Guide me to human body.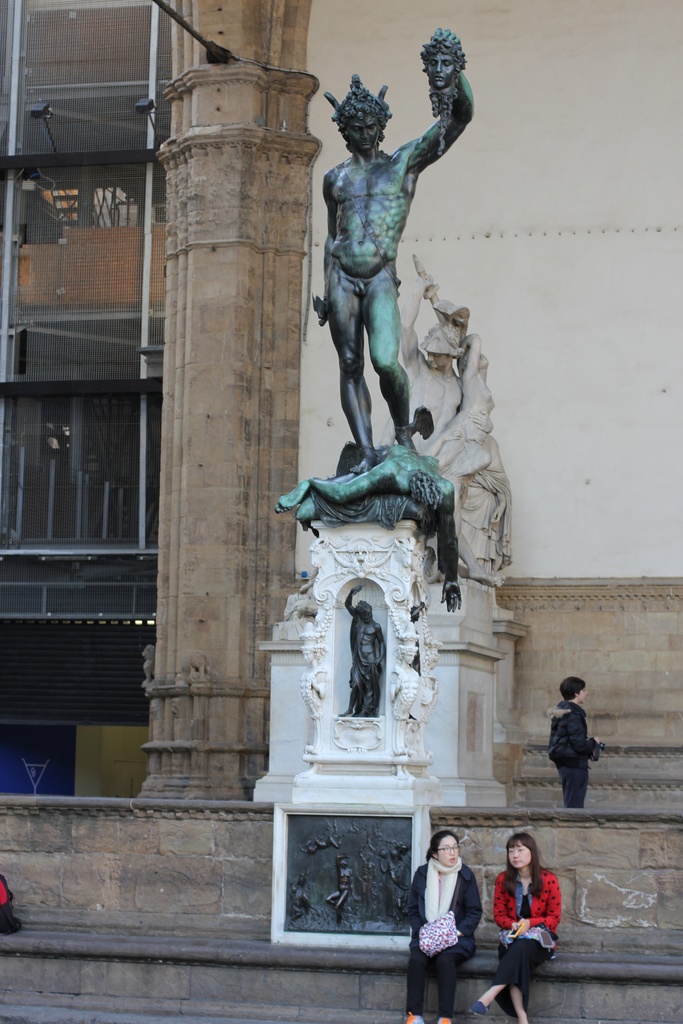
Guidance: box(552, 677, 600, 810).
